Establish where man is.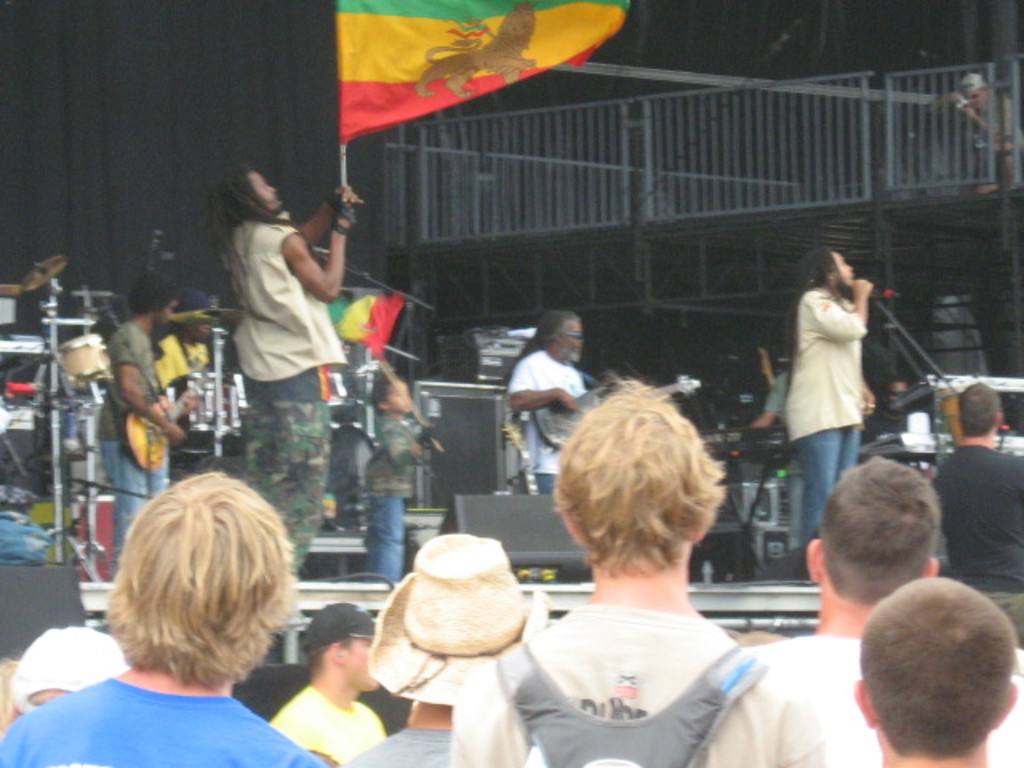
Established at detection(259, 606, 381, 766).
